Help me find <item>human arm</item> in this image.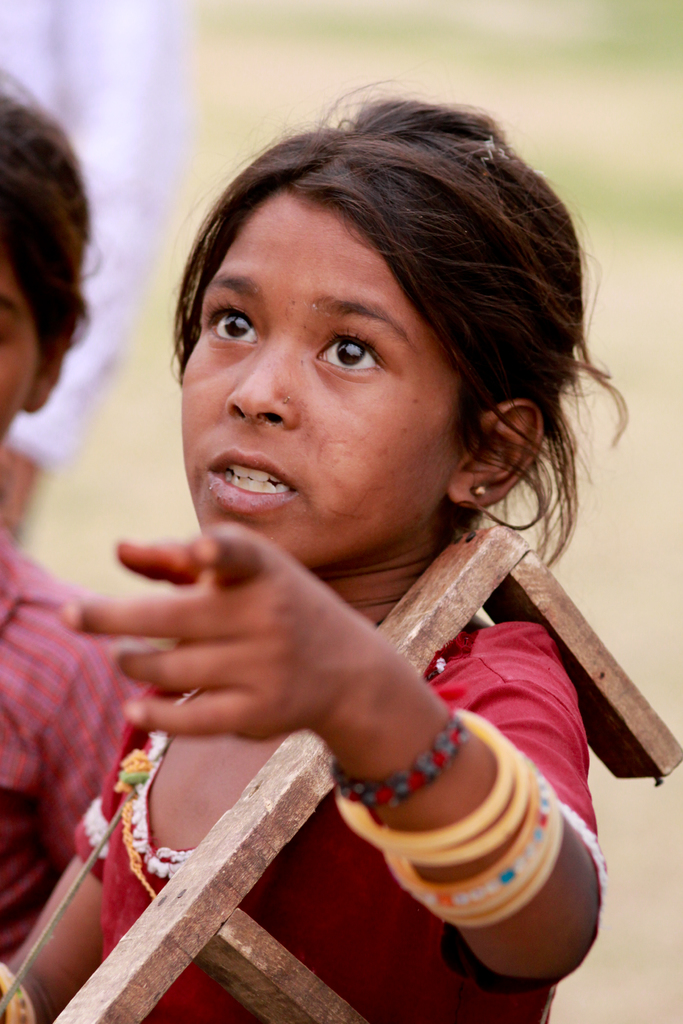
Found it: {"x1": 36, "y1": 630, "x2": 141, "y2": 886}.
